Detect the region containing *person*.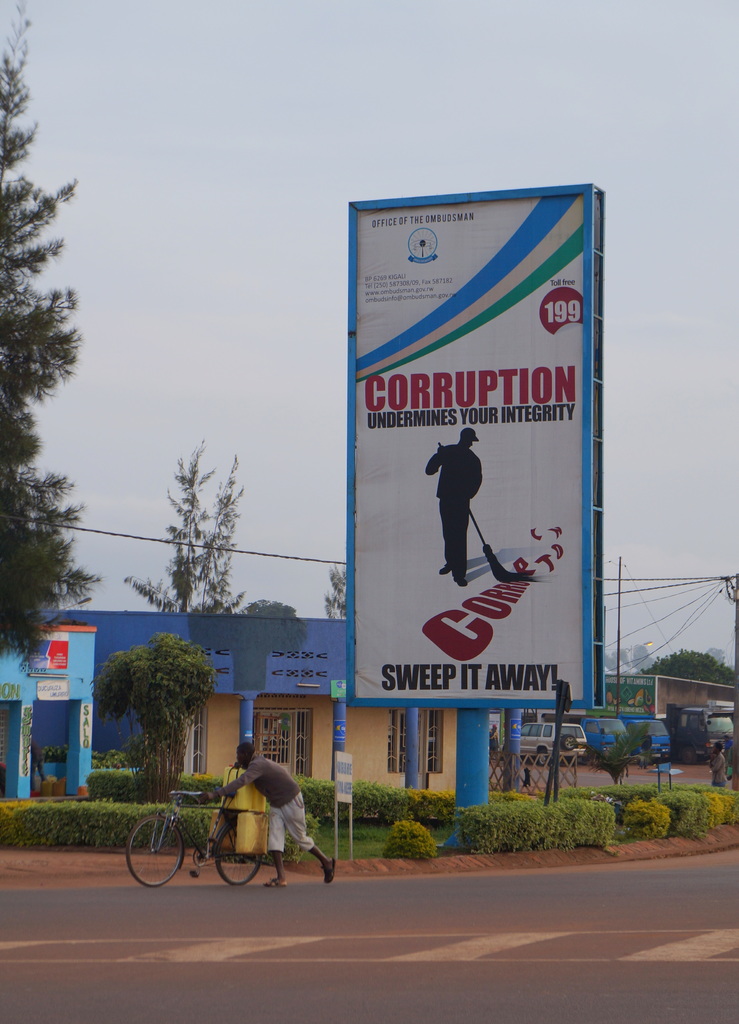
select_region(423, 414, 512, 604).
